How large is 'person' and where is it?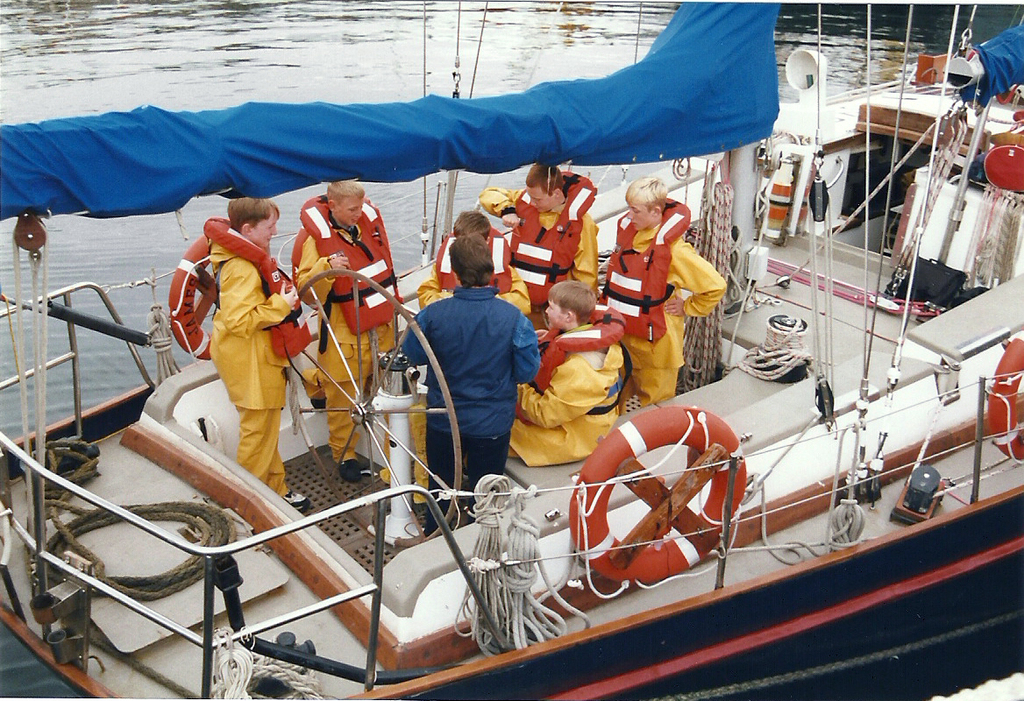
Bounding box: detection(396, 231, 539, 537).
